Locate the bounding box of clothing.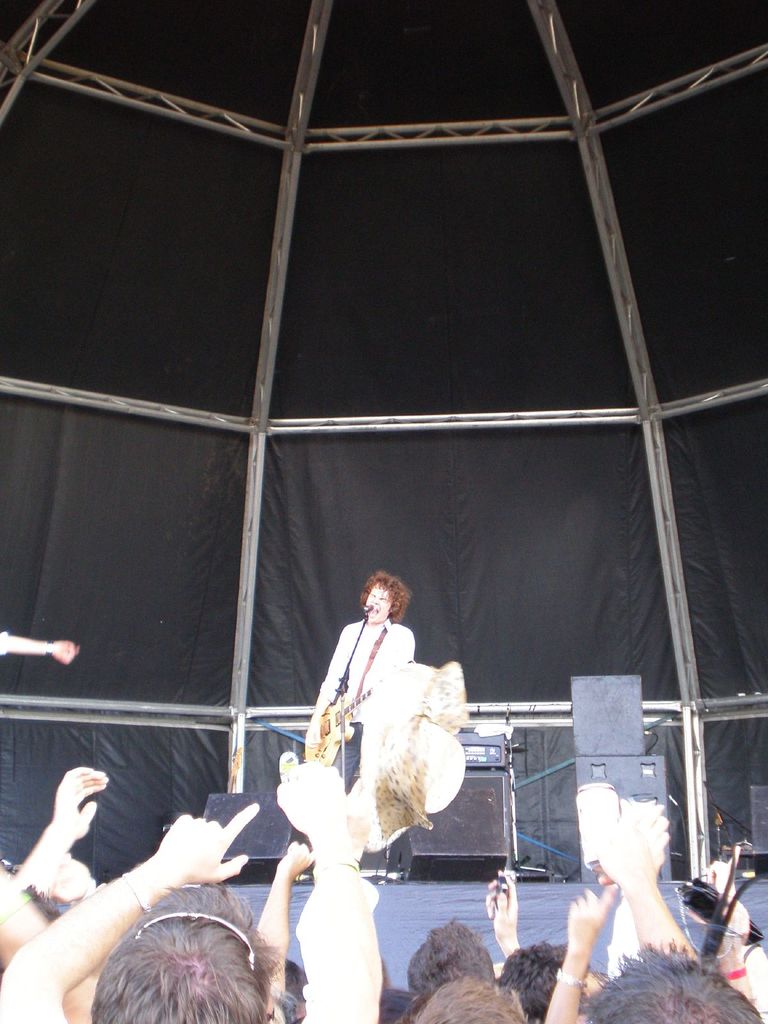
Bounding box: x1=311 y1=610 x2=411 y2=815.
